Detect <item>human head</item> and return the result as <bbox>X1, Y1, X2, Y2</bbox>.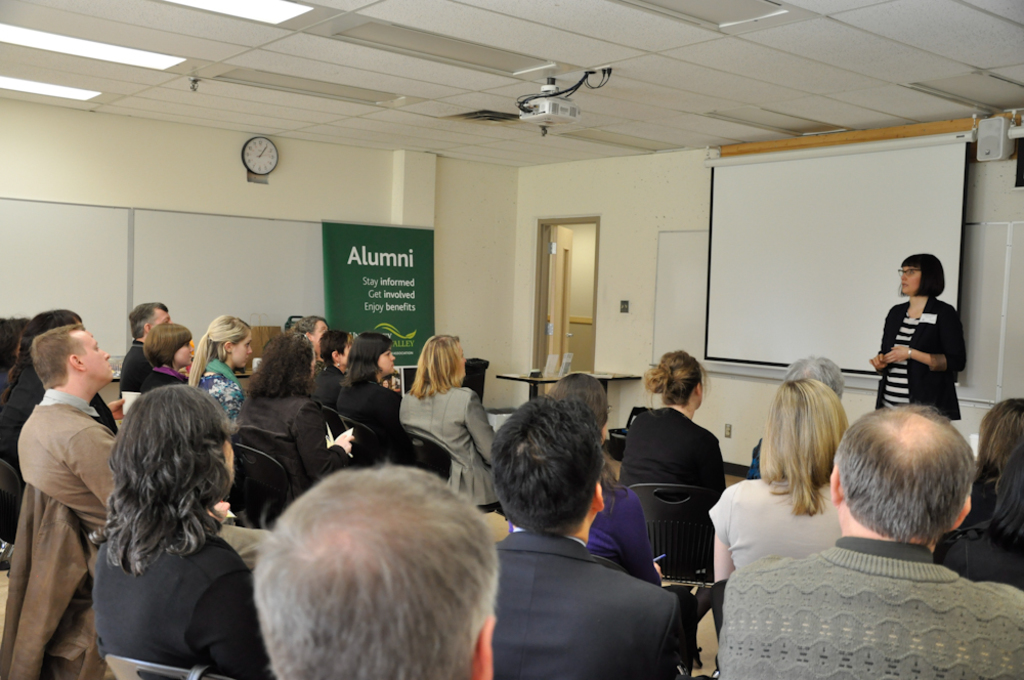
<bbox>253, 470, 498, 679</bbox>.
